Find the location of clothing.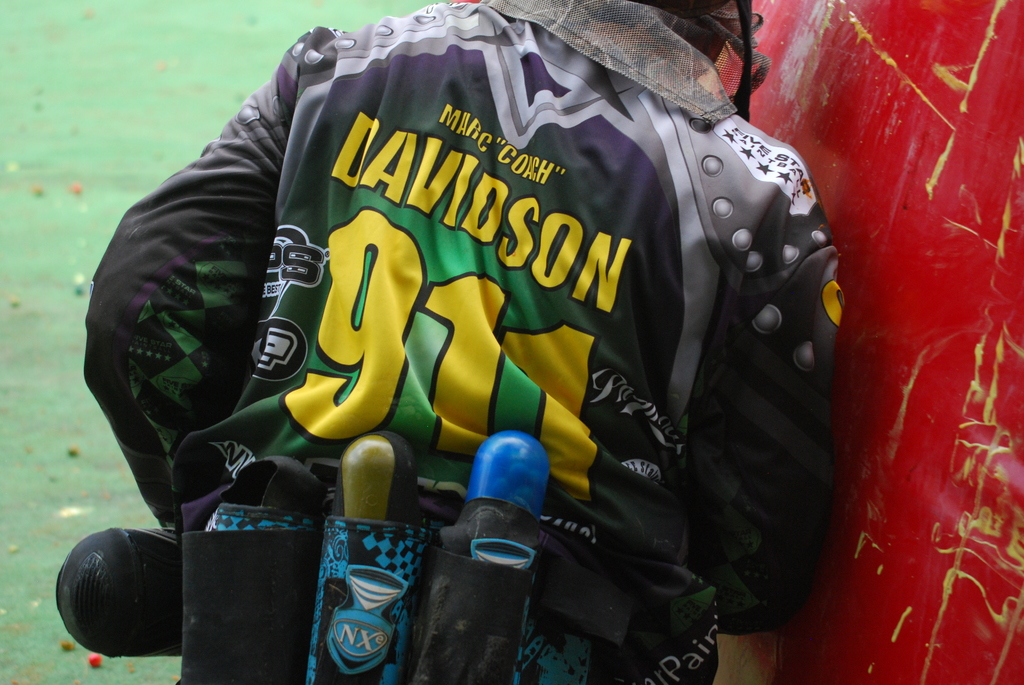
Location: <region>82, 0, 848, 684</region>.
